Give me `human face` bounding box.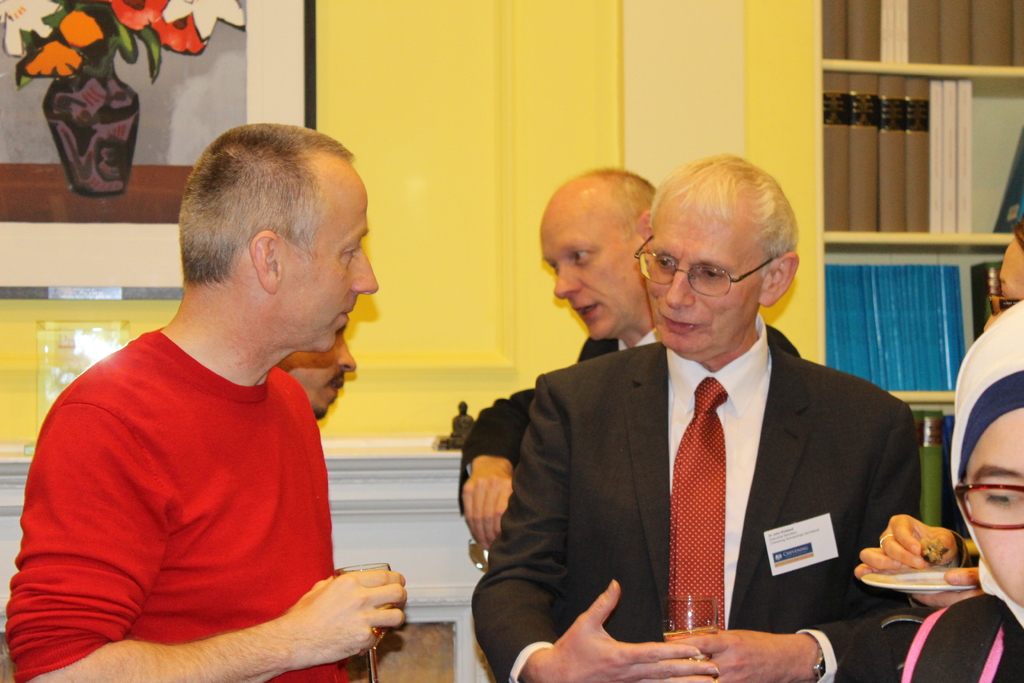
detection(284, 313, 359, 423).
